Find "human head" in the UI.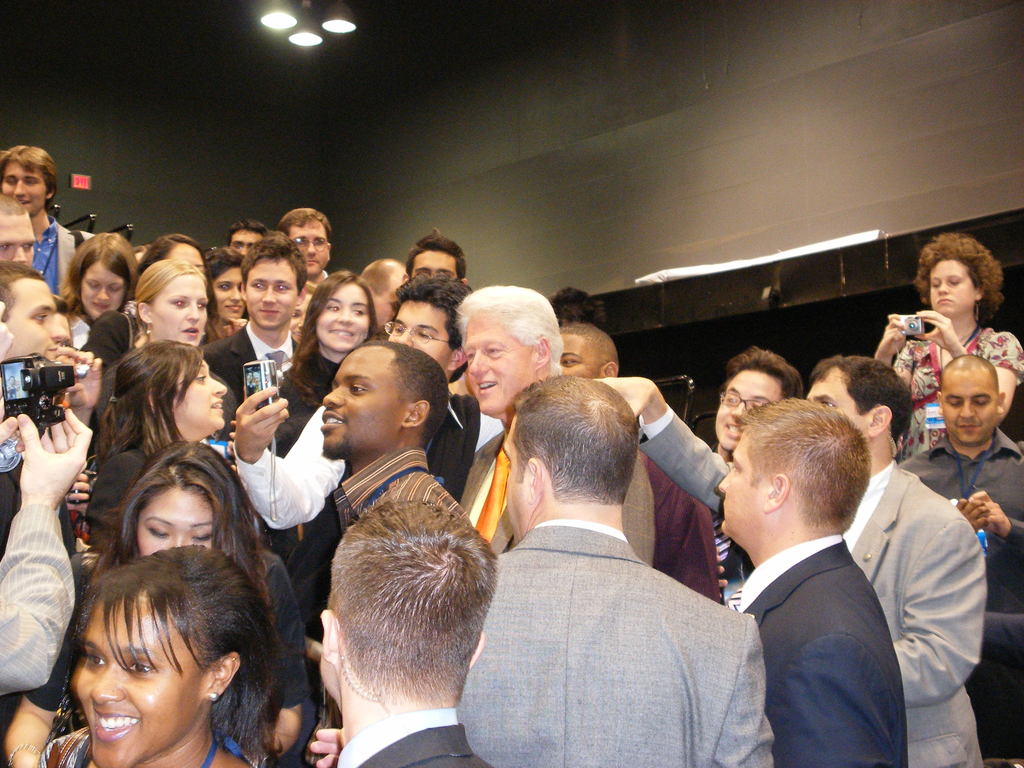
UI element at locate(220, 219, 273, 255).
